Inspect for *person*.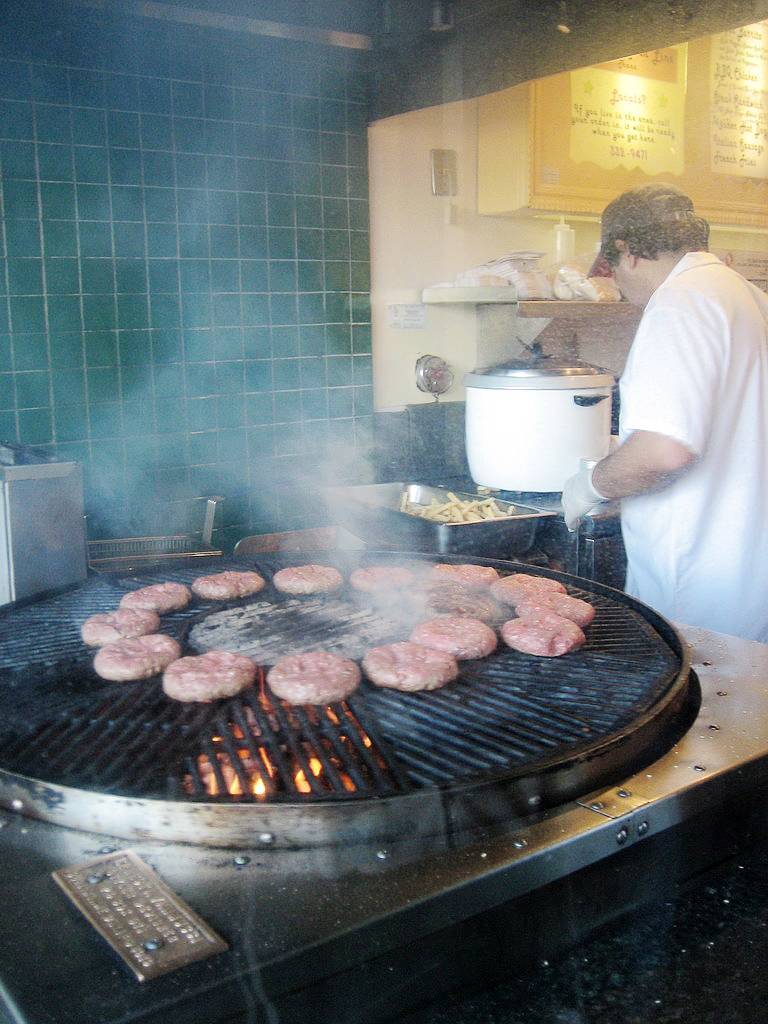
Inspection: locate(588, 143, 749, 647).
